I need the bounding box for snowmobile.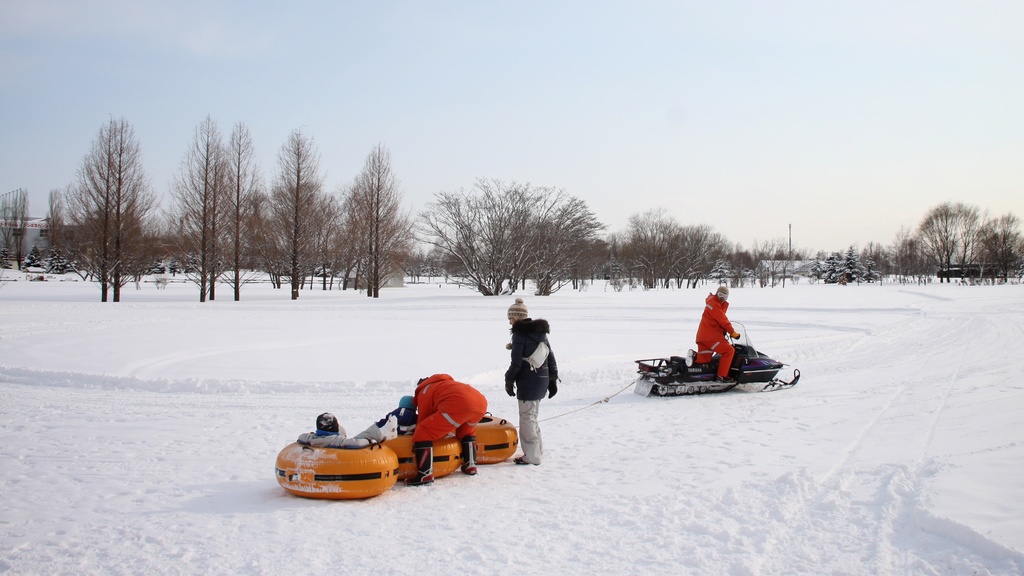
Here it is: (left=633, top=320, right=801, bottom=401).
